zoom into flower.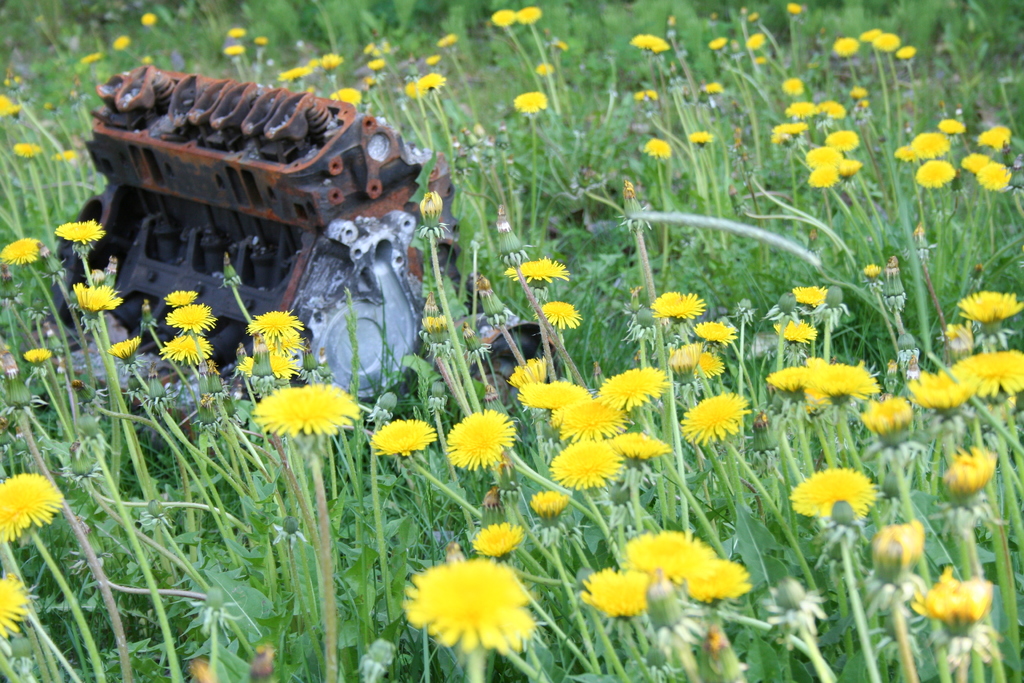
Zoom target: bbox=[514, 90, 551, 110].
